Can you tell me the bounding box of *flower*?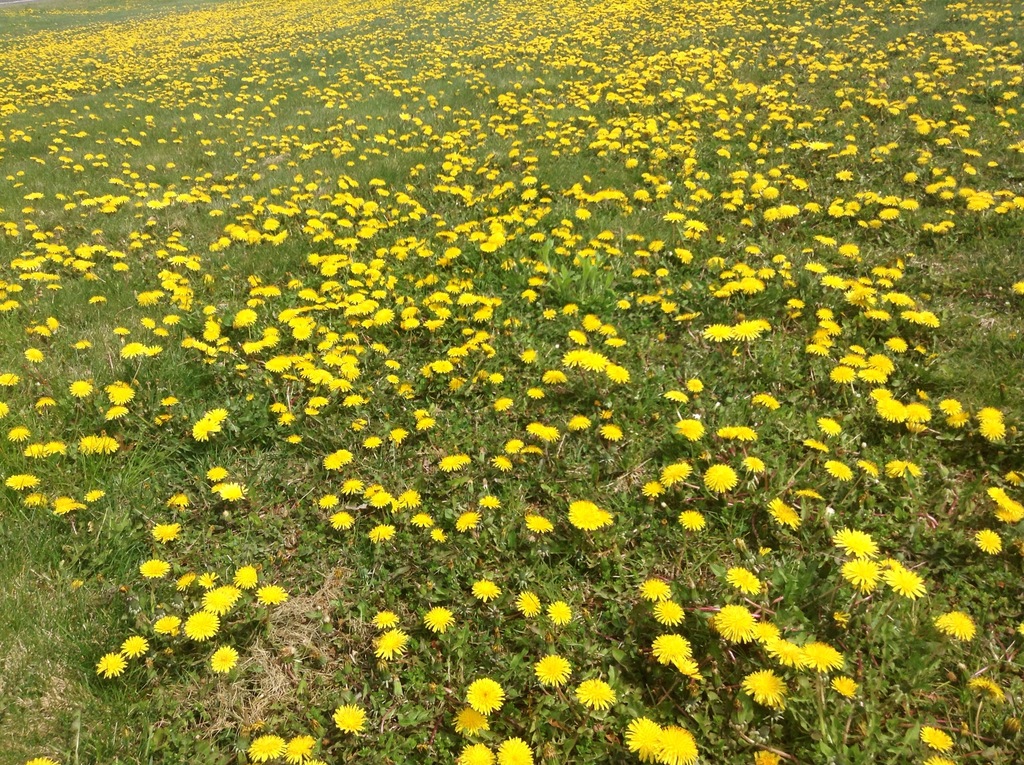
box=[327, 508, 358, 535].
